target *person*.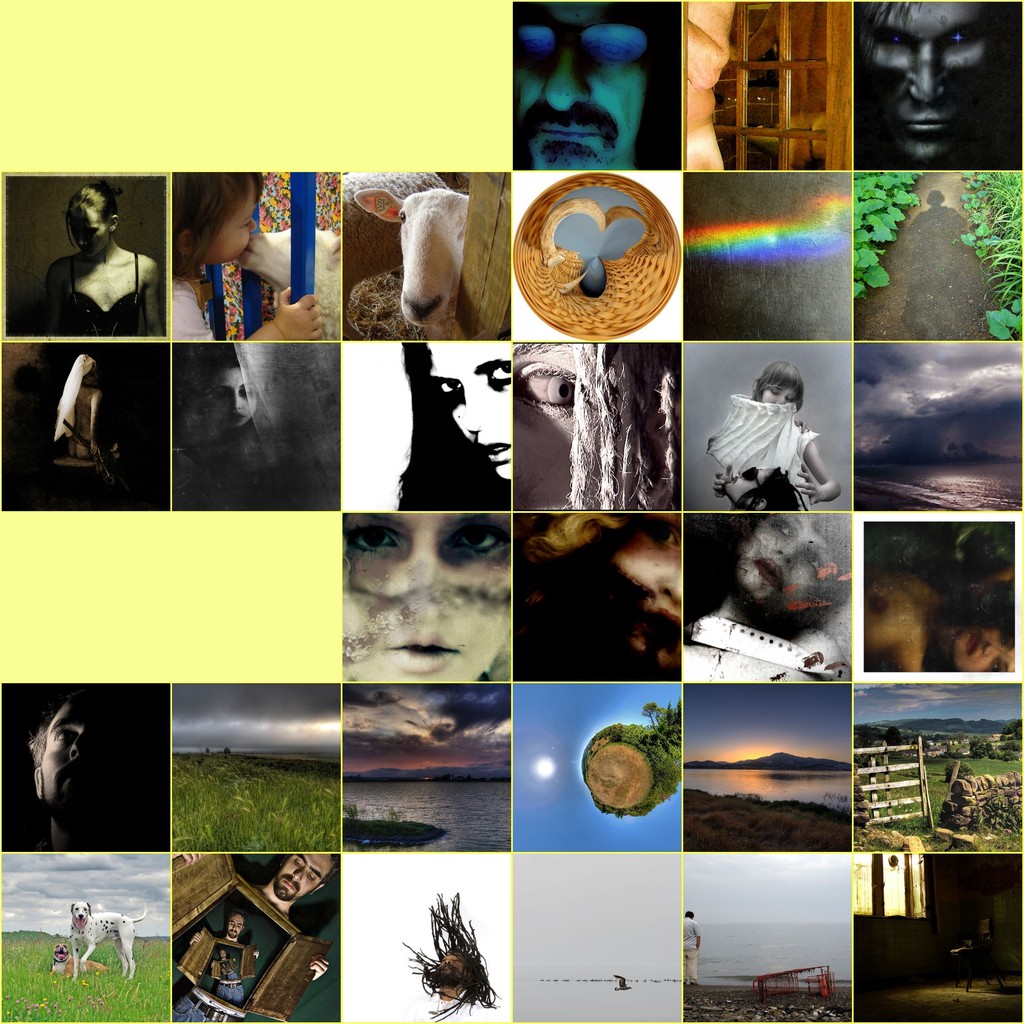
Target region: select_region(716, 360, 842, 514).
